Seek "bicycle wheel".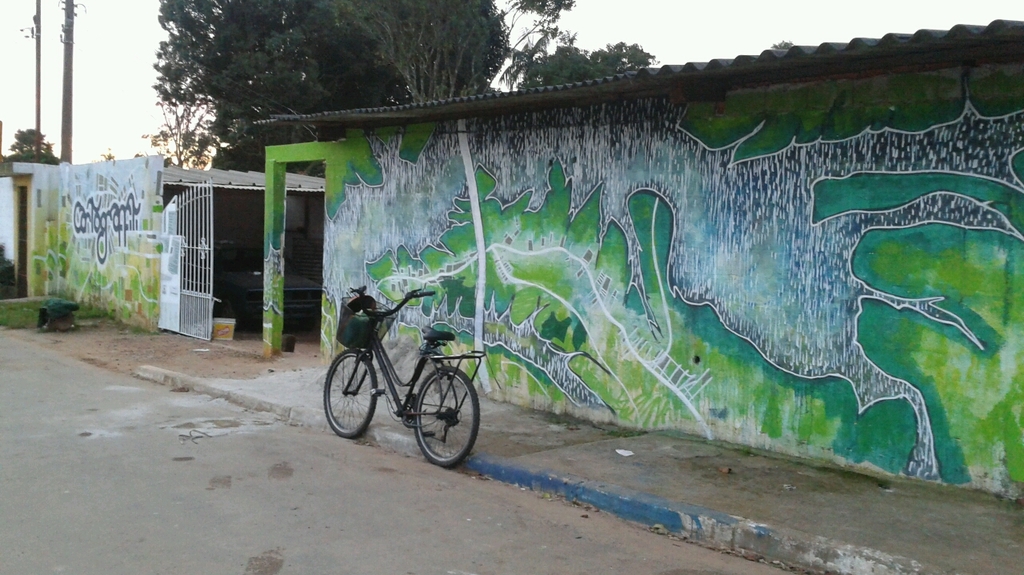
bbox(320, 348, 378, 443).
